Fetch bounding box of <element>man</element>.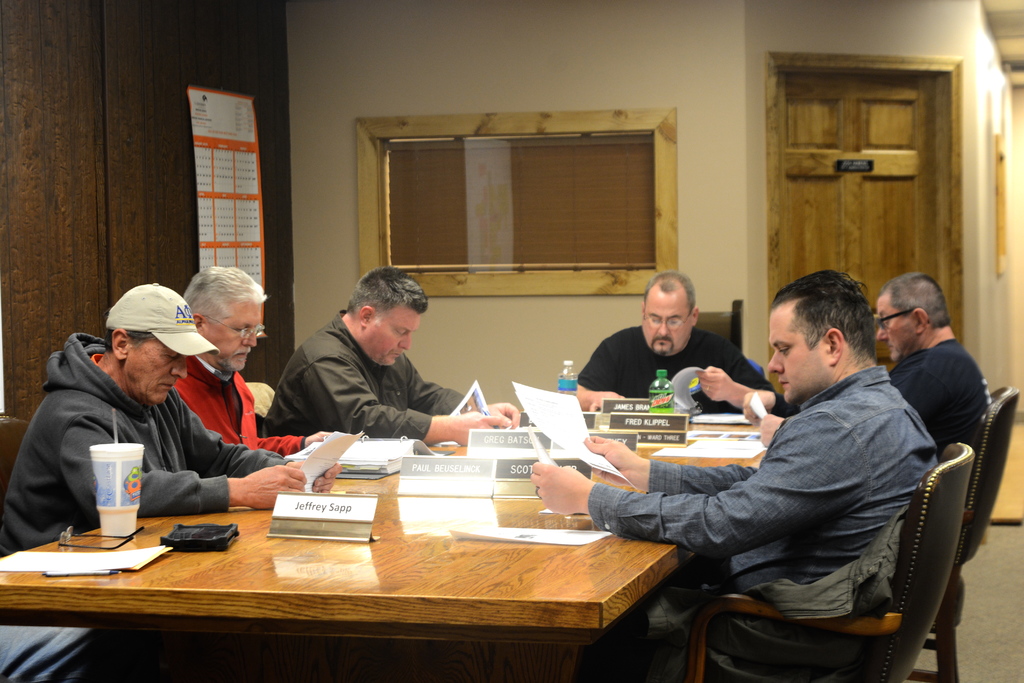
Bbox: bbox=[0, 283, 337, 682].
